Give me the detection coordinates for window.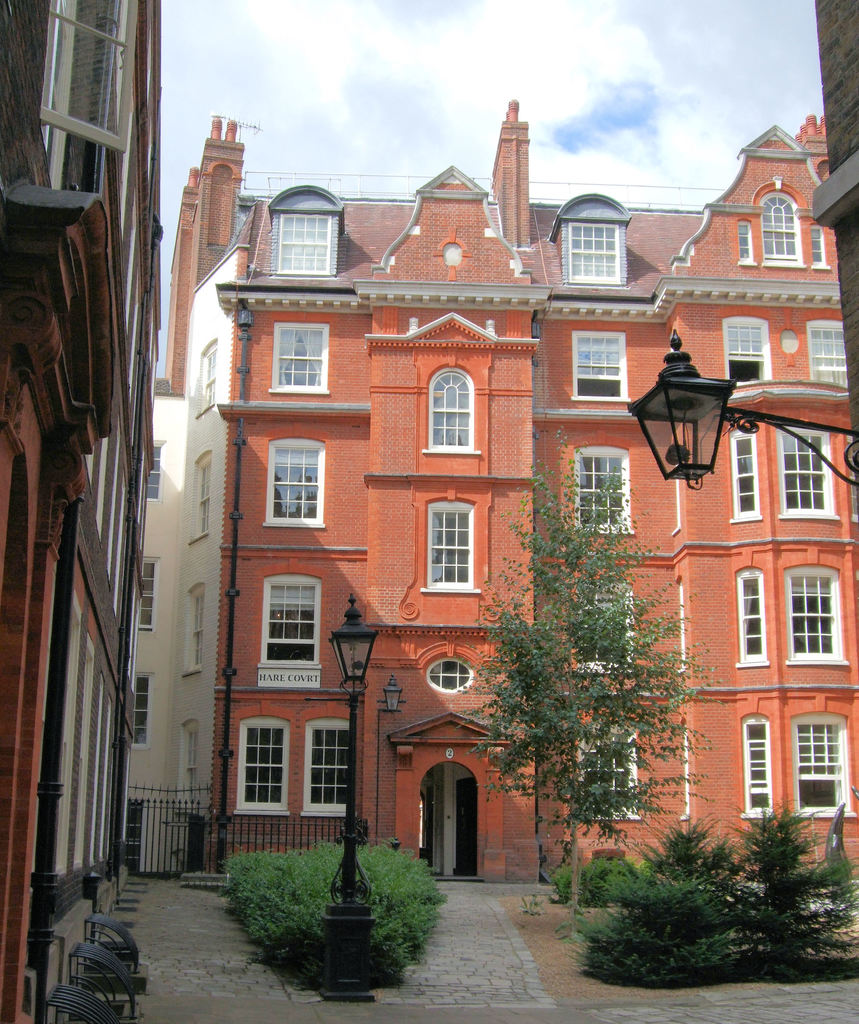
<bbox>278, 328, 327, 396</bbox>.
